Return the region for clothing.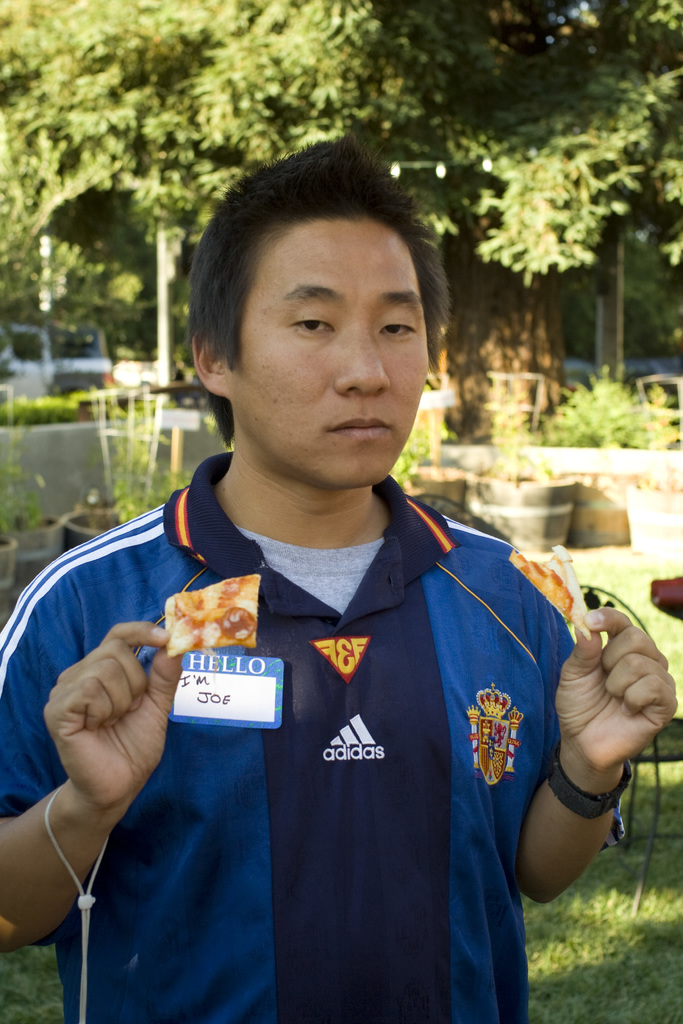
[left=63, top=376, right=611, bottom=1005].
